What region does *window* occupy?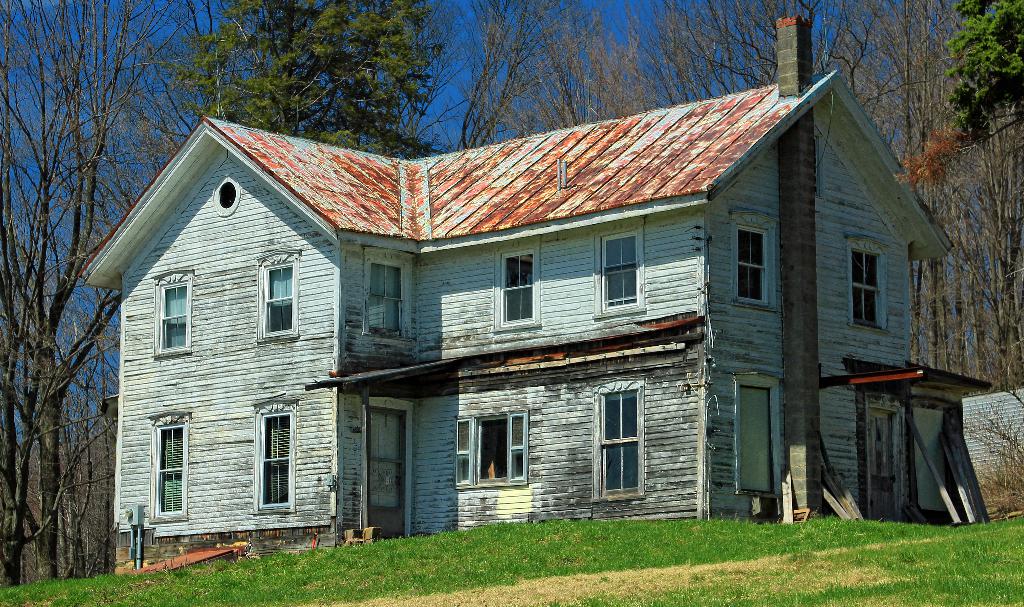
(x1=737, y1=232, x2=776, y2=296).
